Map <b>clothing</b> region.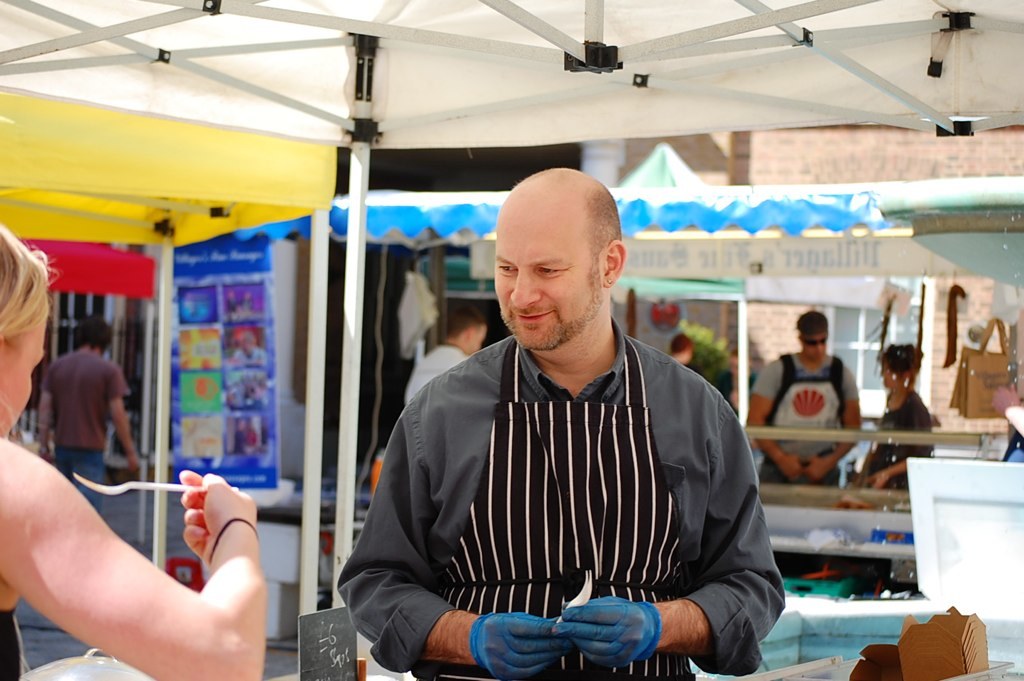
Mapped to <box>24,337,132,490</box>.
